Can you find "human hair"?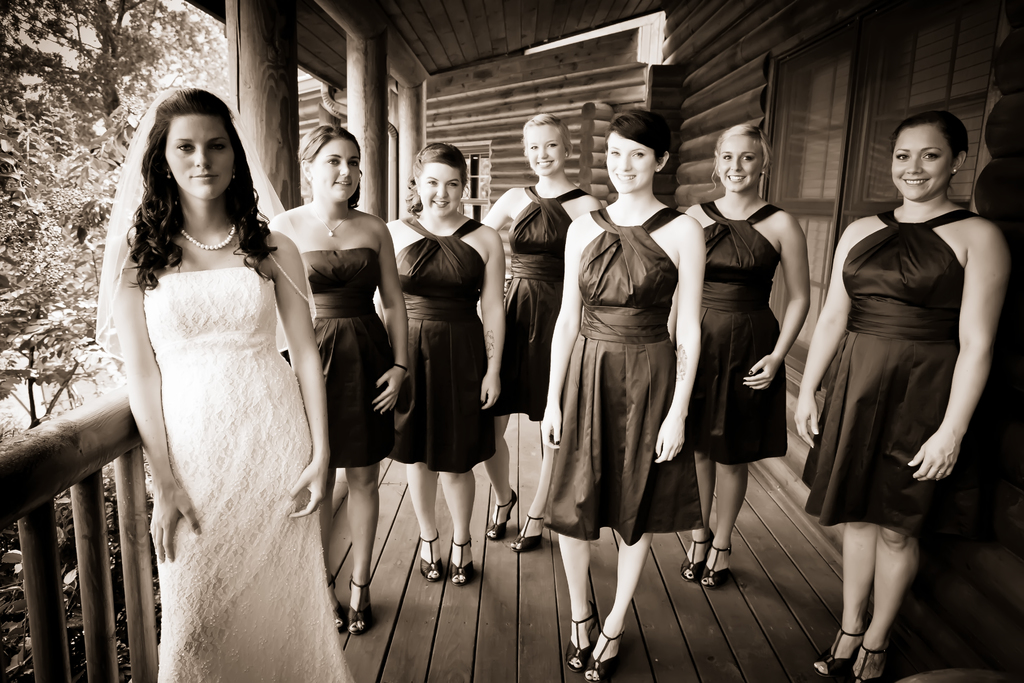
Yes, bounding box: <bbox>527, 113, 571, 154</bbox>.
